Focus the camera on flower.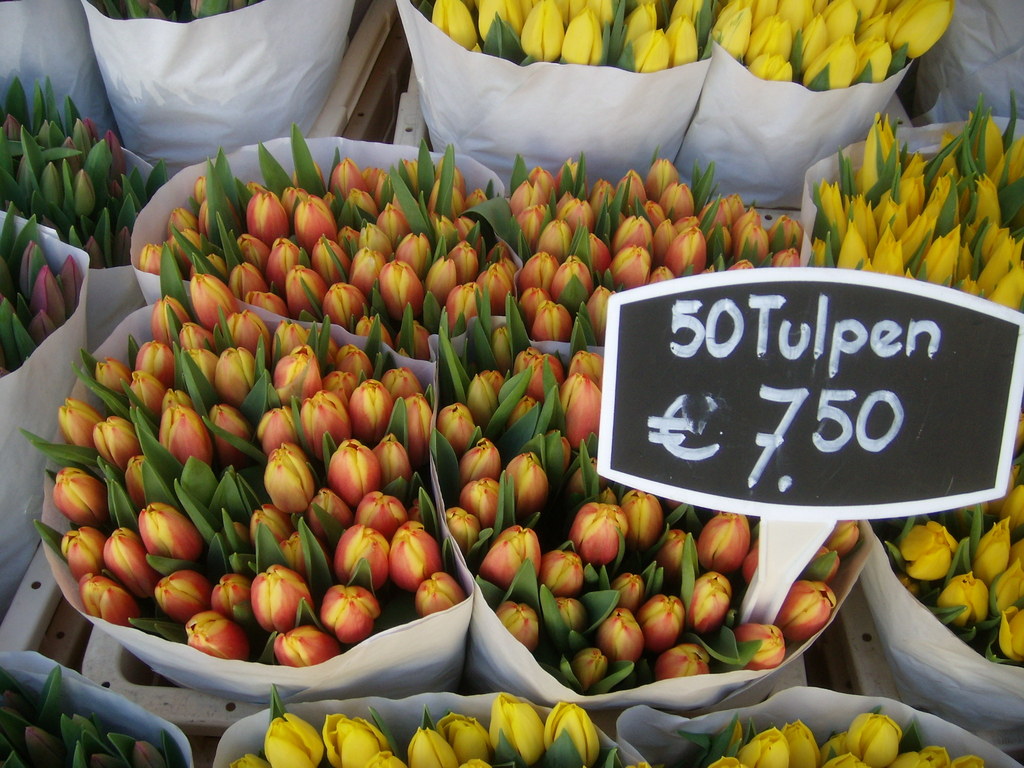
Focus region: x1=327, y1=439, x2=379, y2=507.
